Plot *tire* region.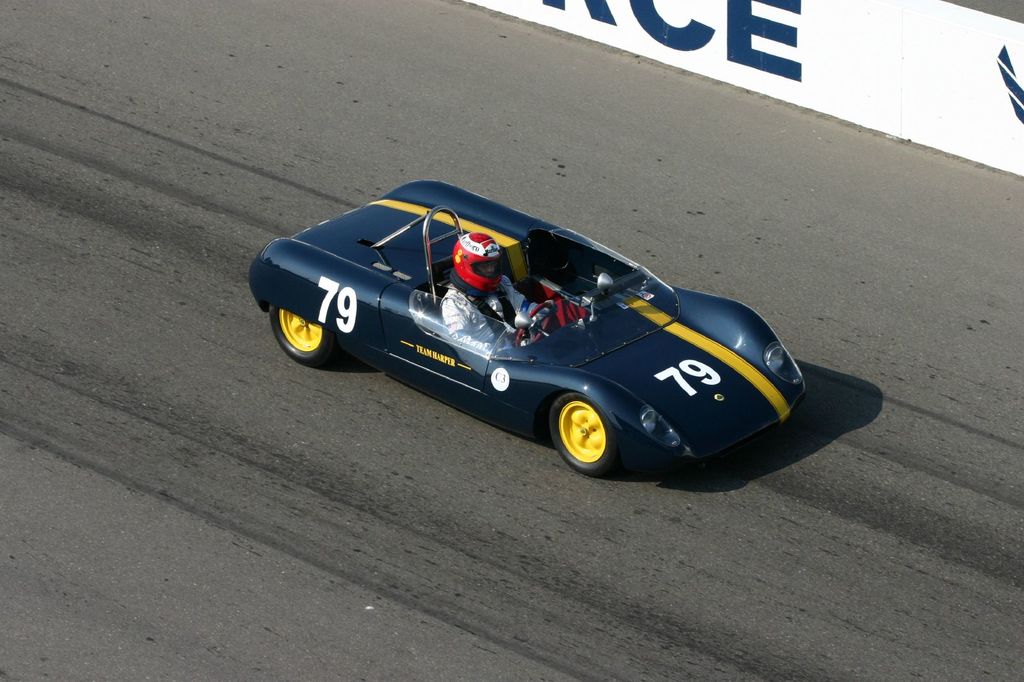
Plotted at {"x1": 271, "y1": 287, "x2": 330, "y2": 360}.
